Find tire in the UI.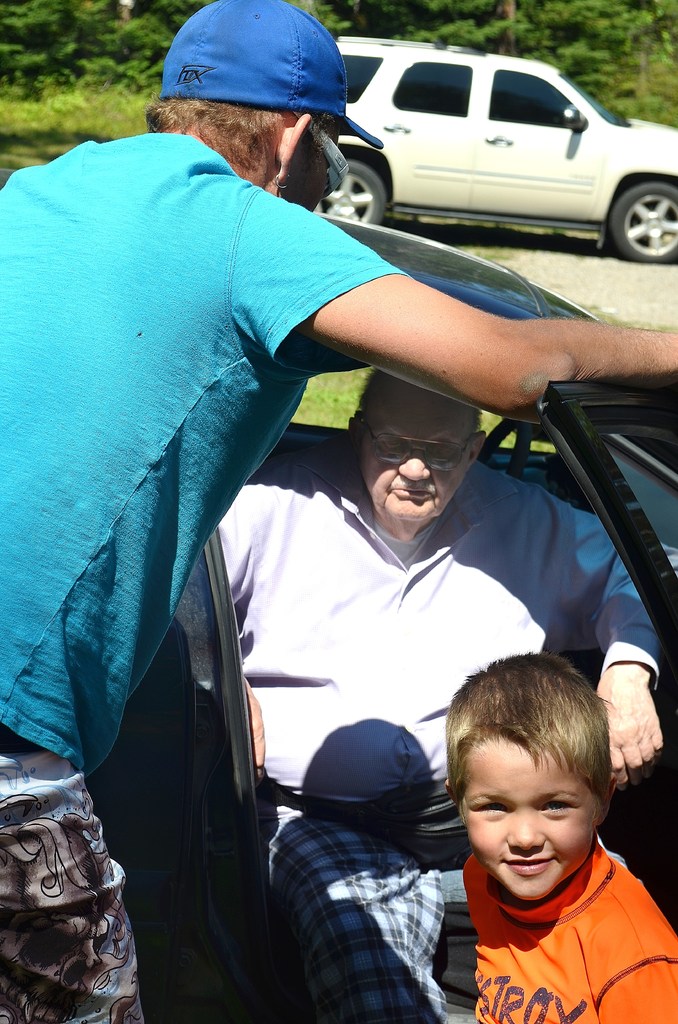
UI element at box(610, 182, 677, 263).
